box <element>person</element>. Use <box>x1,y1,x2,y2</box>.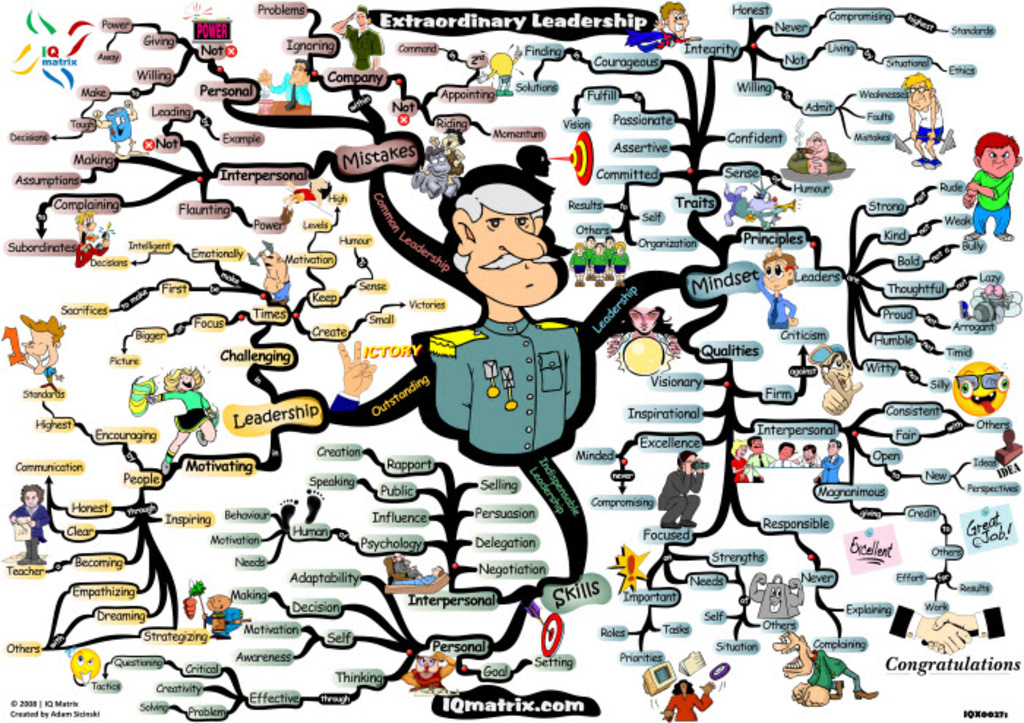
<box>135,366,228,486</box>.
